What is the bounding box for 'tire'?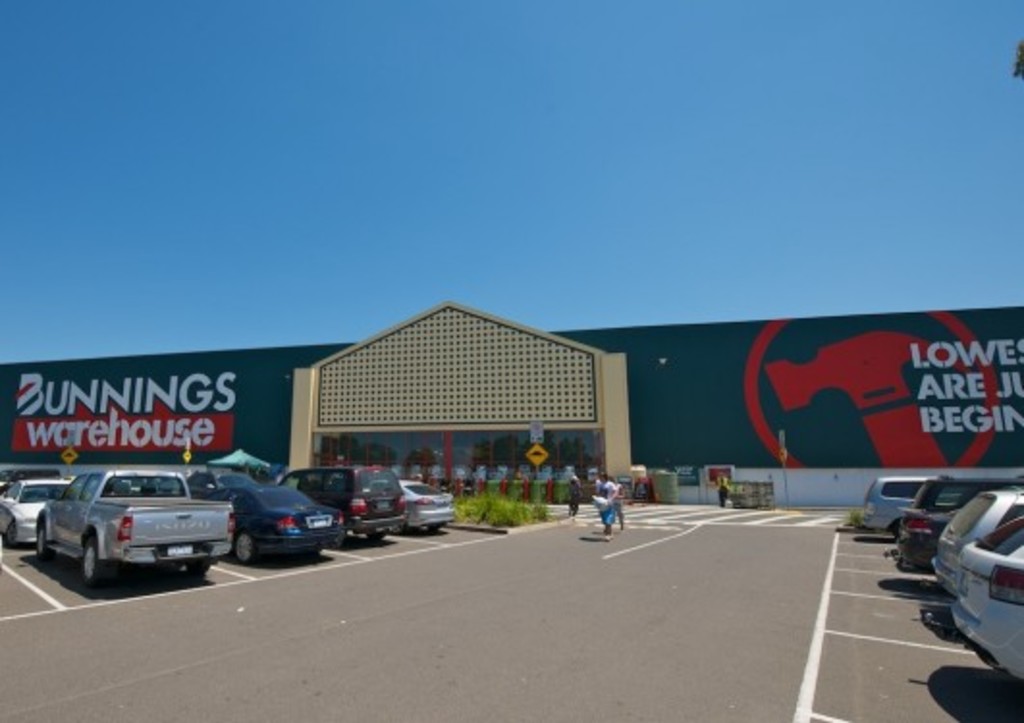
left=237, top=530, right=256, bottom=563.
